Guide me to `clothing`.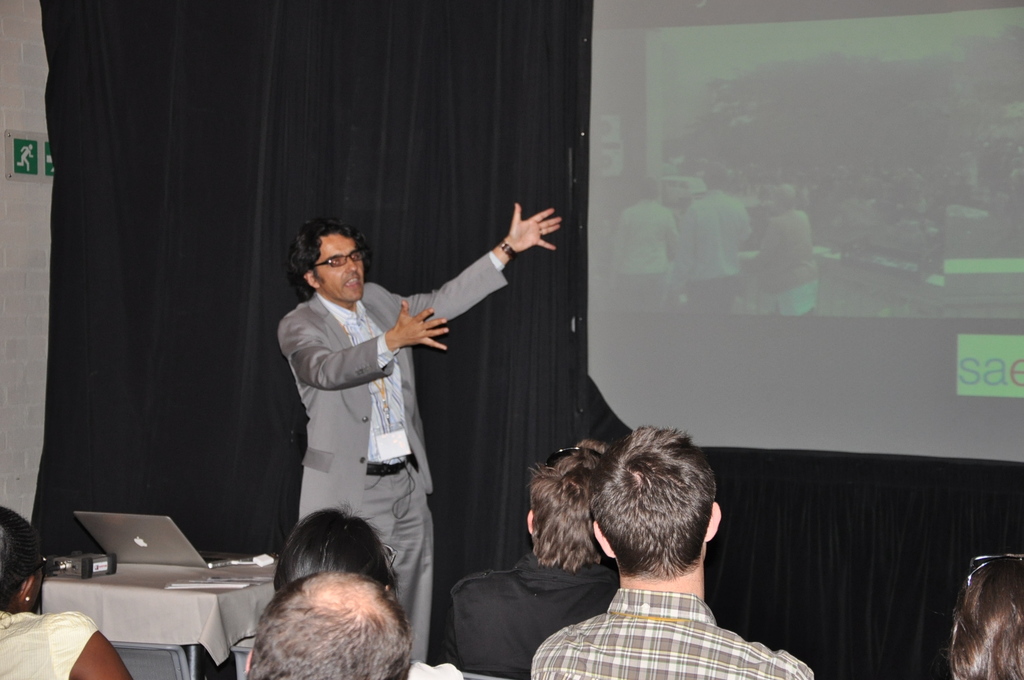
Guidance: [left=609, top=198, right=676, bottom=314].
